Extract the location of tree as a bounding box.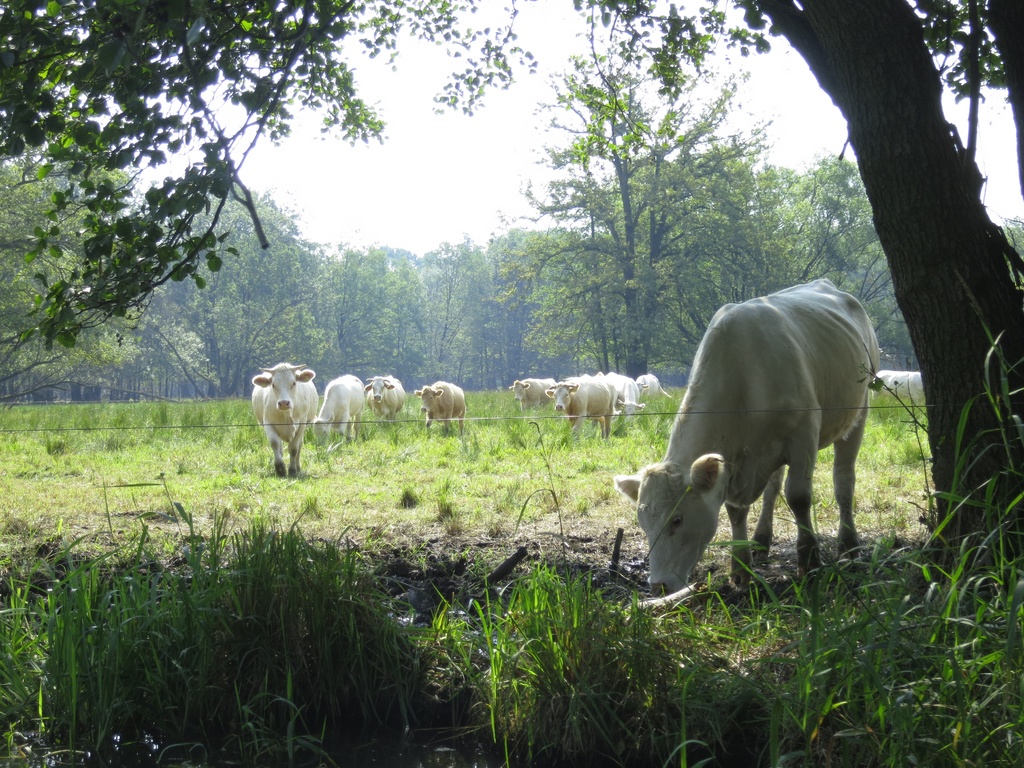
{"left": 9, "top": 0, "right": 1022, "bottom": 584}.
